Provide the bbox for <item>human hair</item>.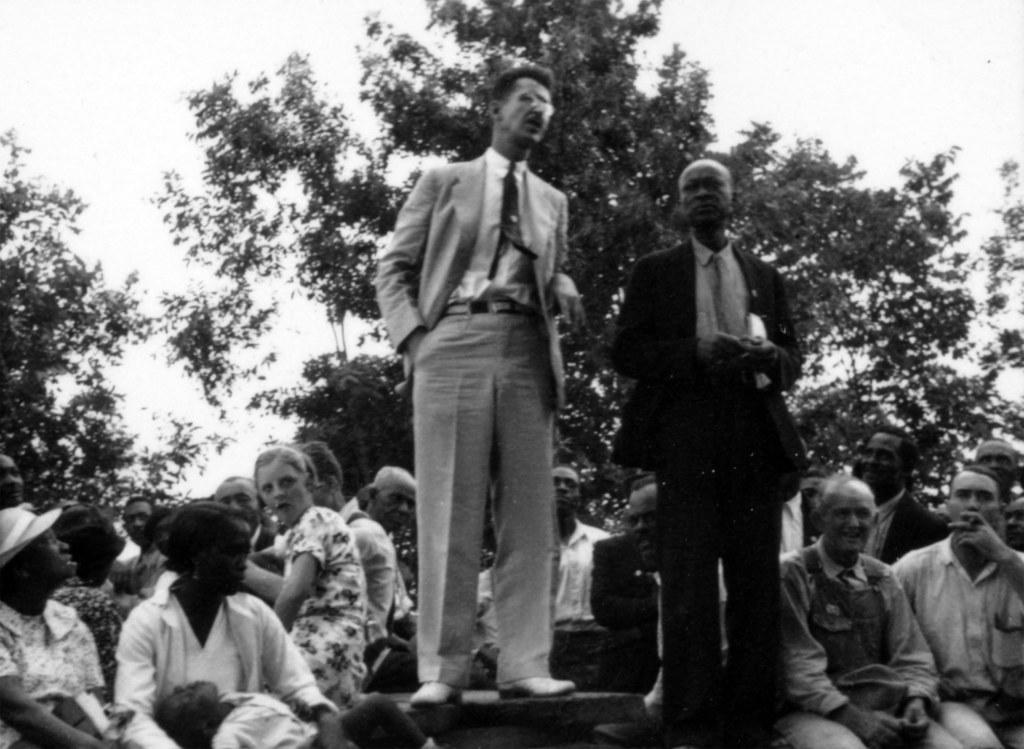
(949,465,1002,502).
